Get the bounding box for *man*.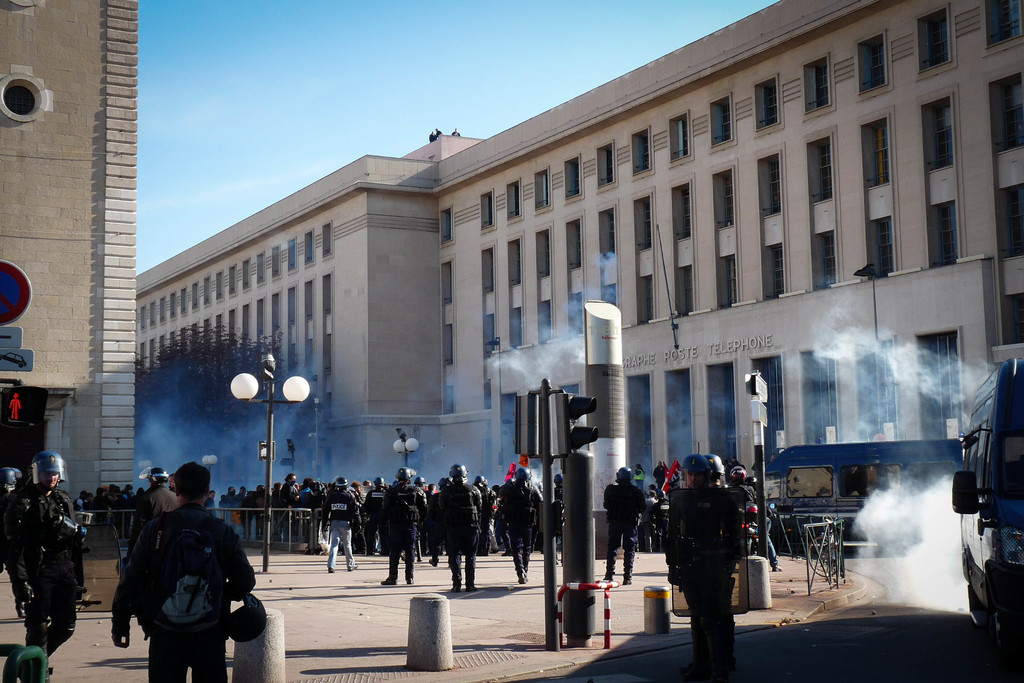
<box>600,466,644,586</box>.
